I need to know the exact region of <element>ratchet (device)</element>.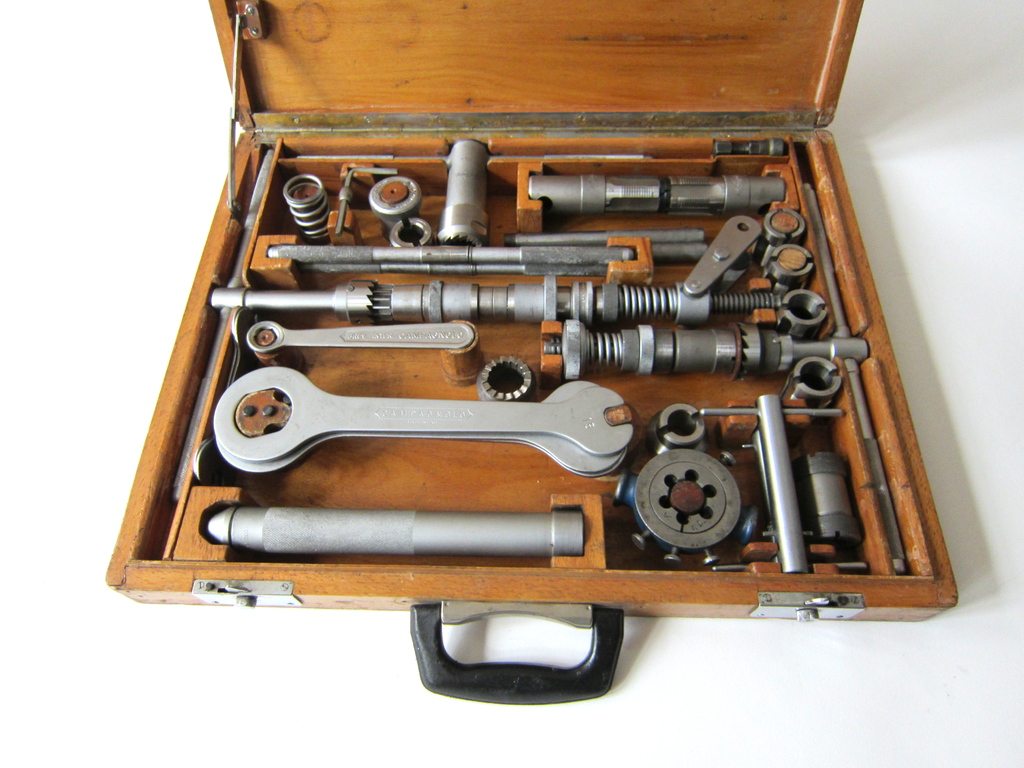
Region: (525, 173, 785, 220).
